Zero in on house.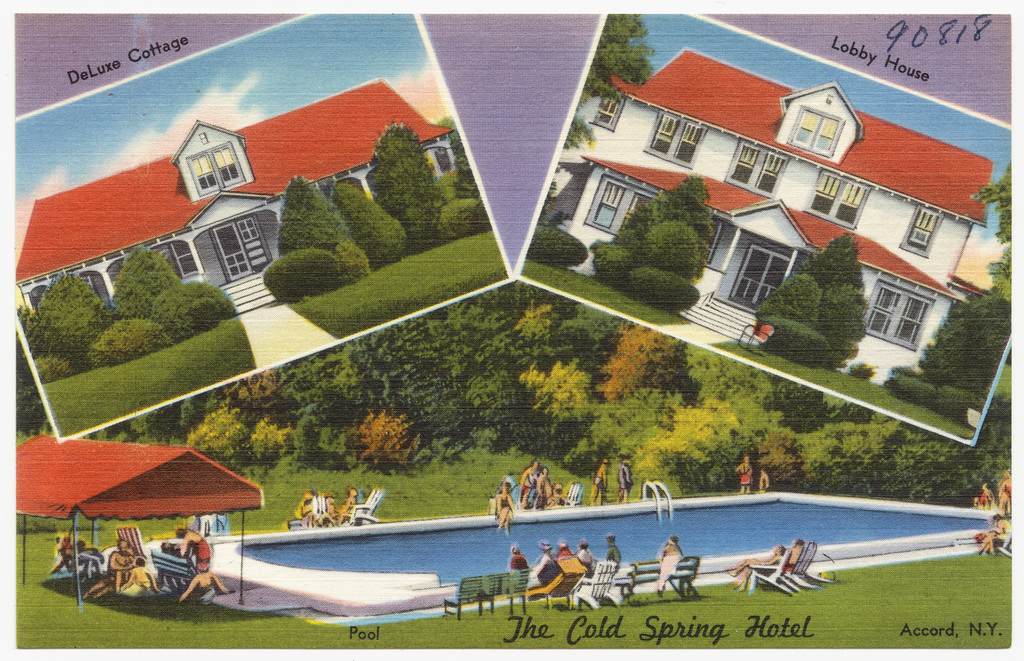
Zeroed in: bbox=[15, 72, 455, 321].
